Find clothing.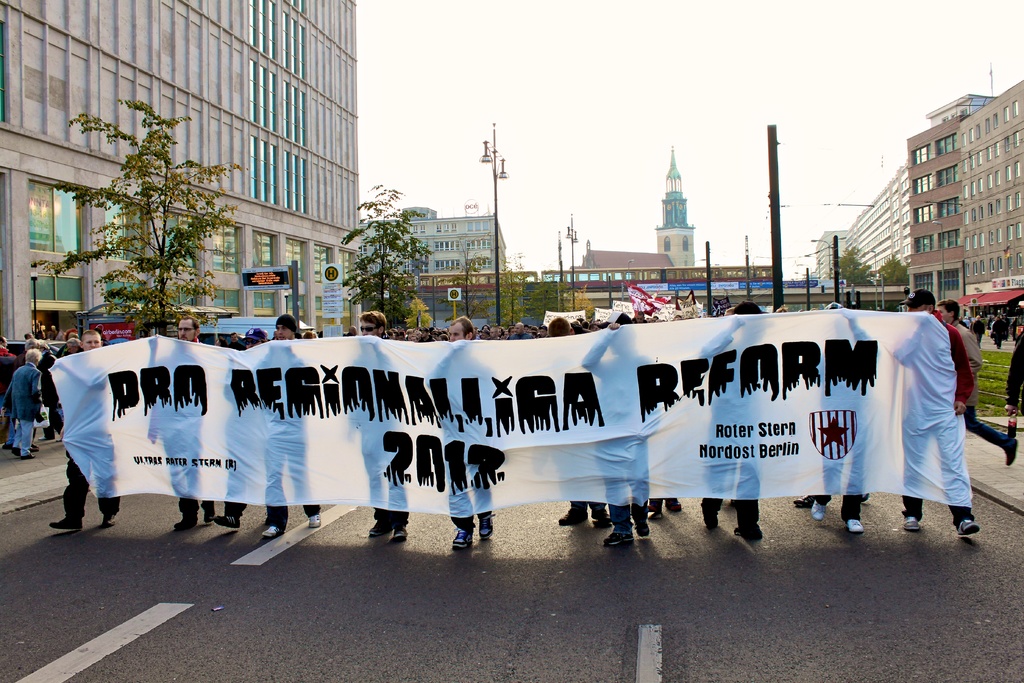
left=608, top=502, right=634, bottom=536.
